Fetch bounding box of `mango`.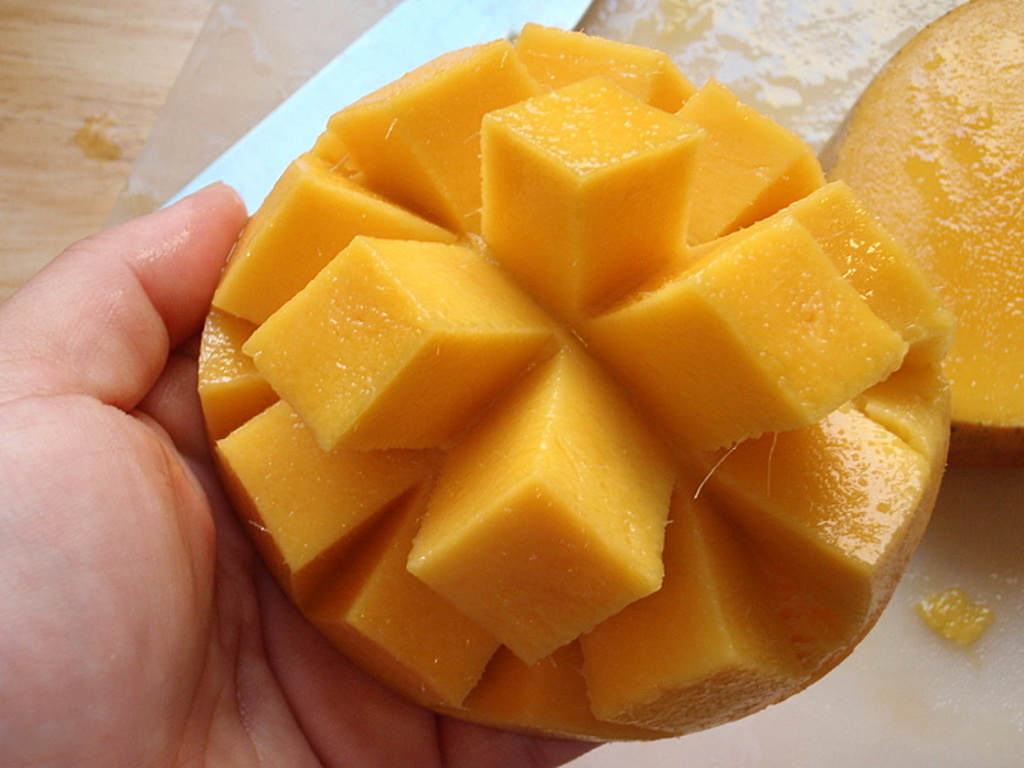
Bbox: Rect(198, 26, 957, 754).
